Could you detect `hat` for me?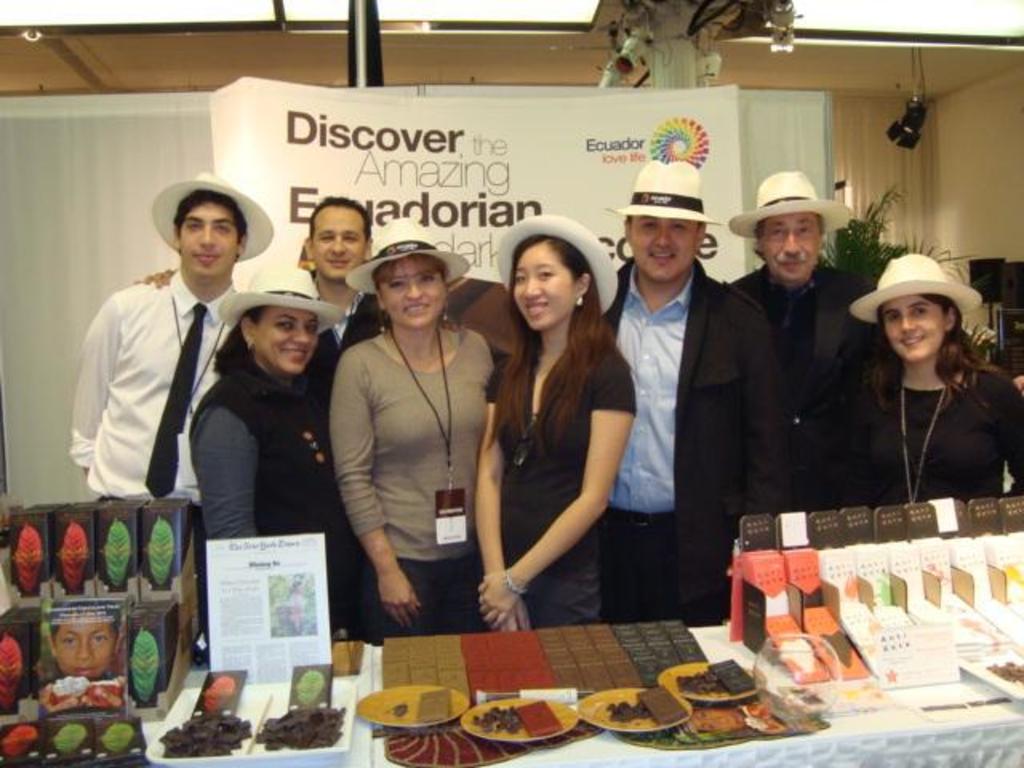
Detection result: bbox=(214, 267, 344, 333).
